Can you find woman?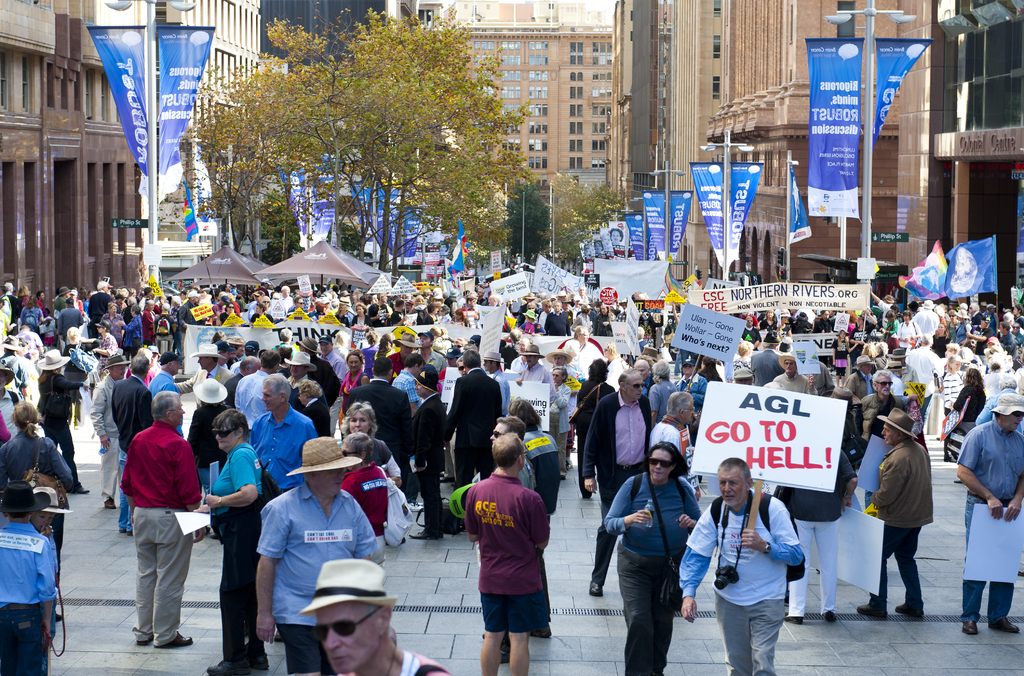
Yes, bounding box: 143/291/165/316.
